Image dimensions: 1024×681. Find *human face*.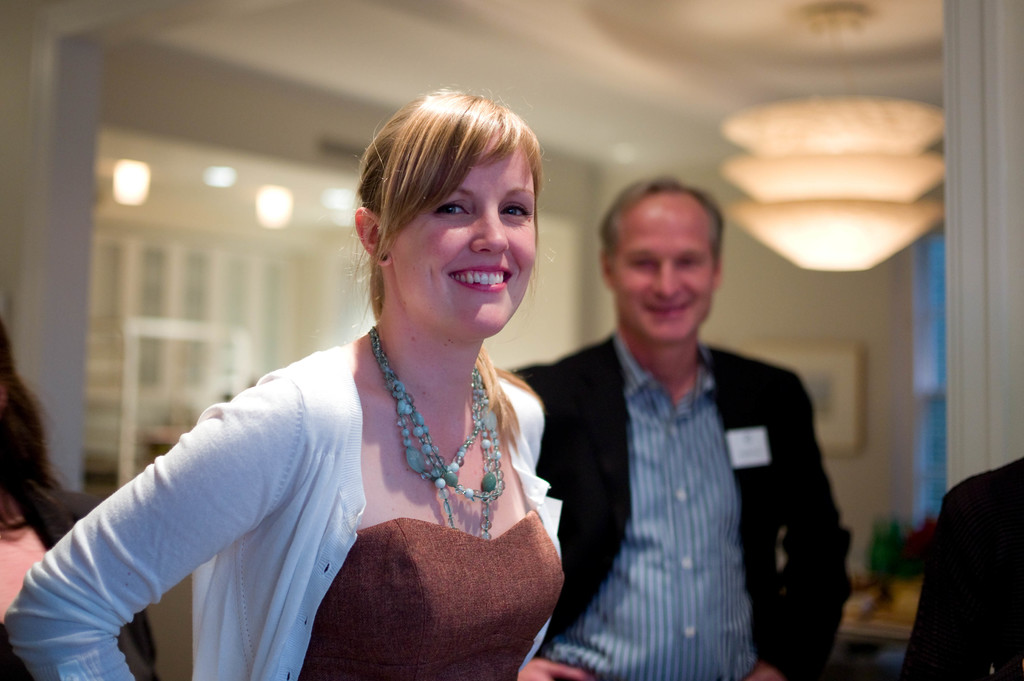
detection(381, 147, 540, 335).
